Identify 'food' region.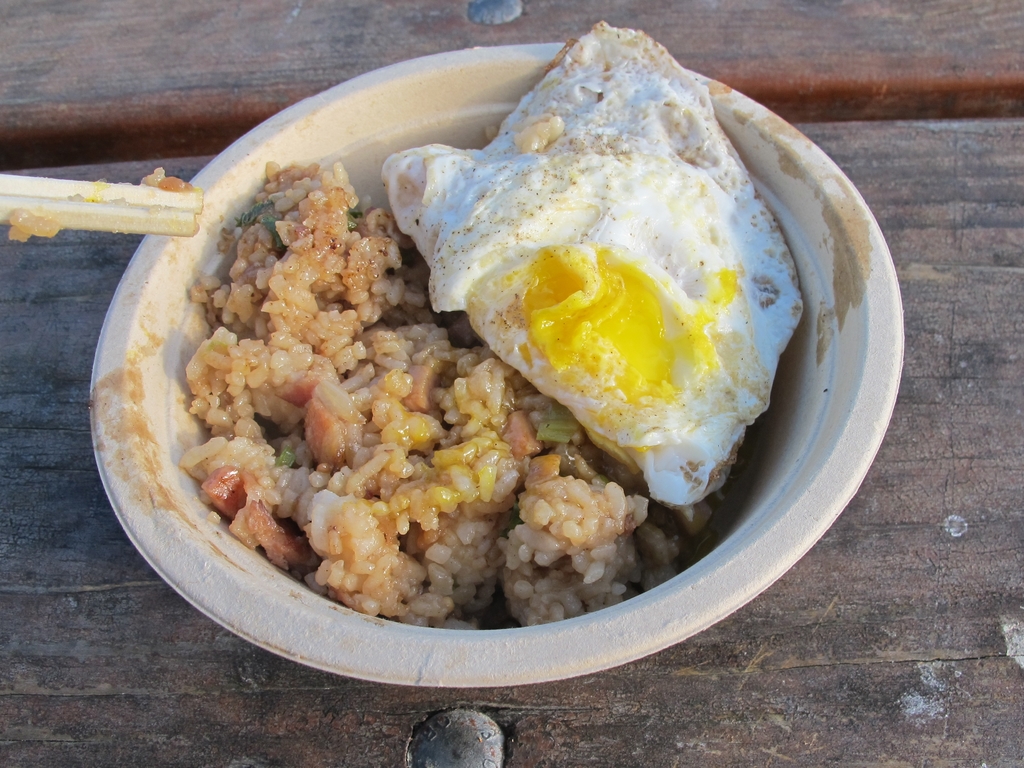
Region: box=[8, 207, 60, 241].
